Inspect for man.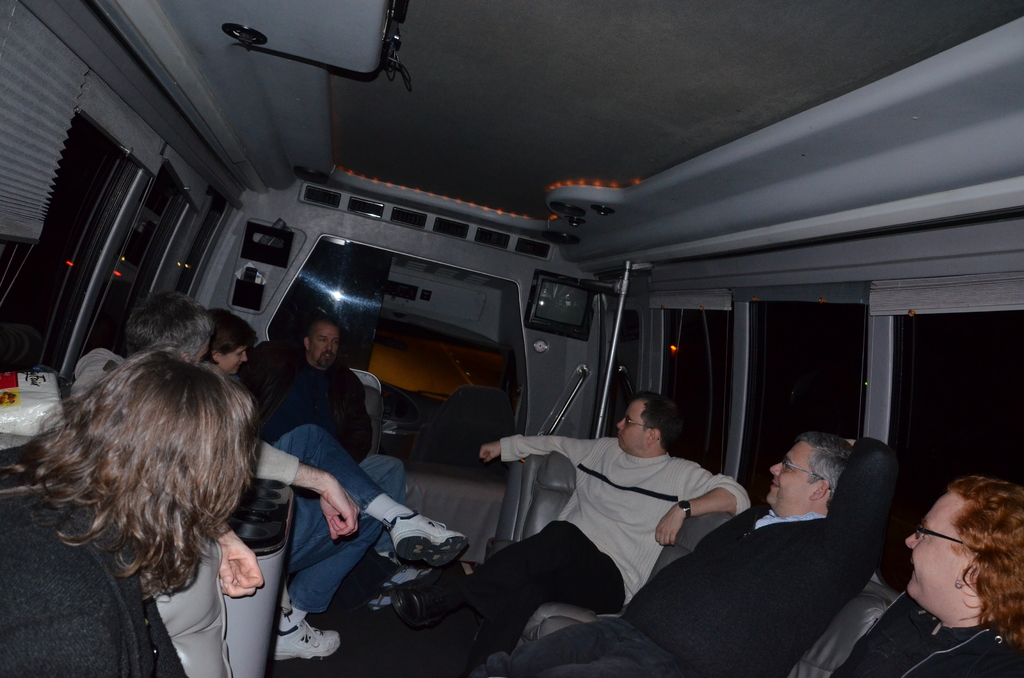
Inspection: <box>65,290,358,665</box>.
